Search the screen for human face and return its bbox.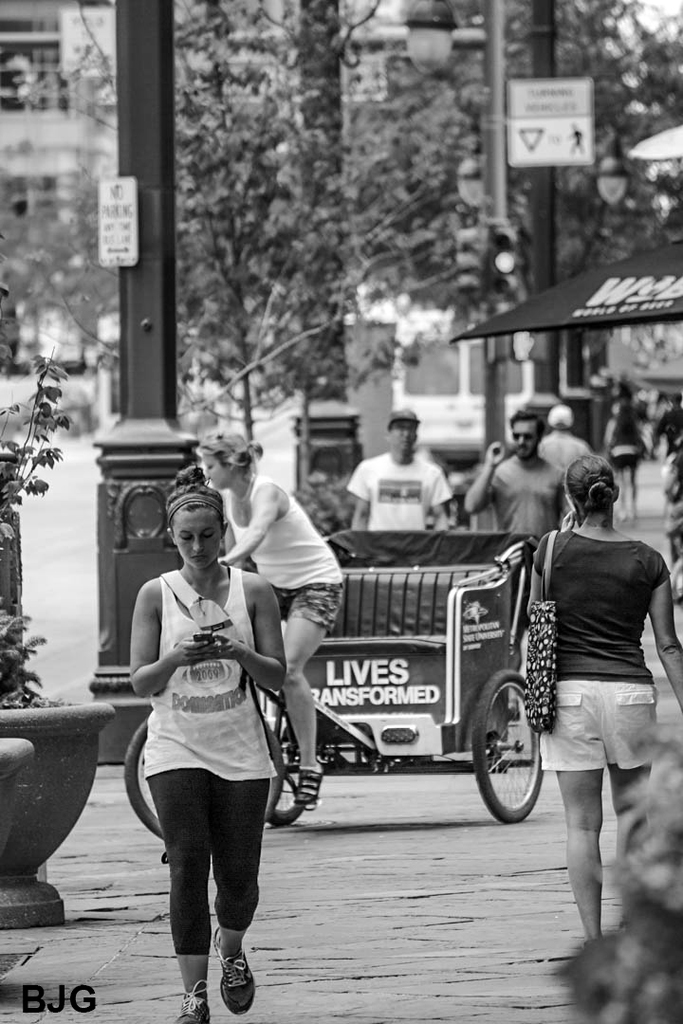
Found: 391:418:421:452.
